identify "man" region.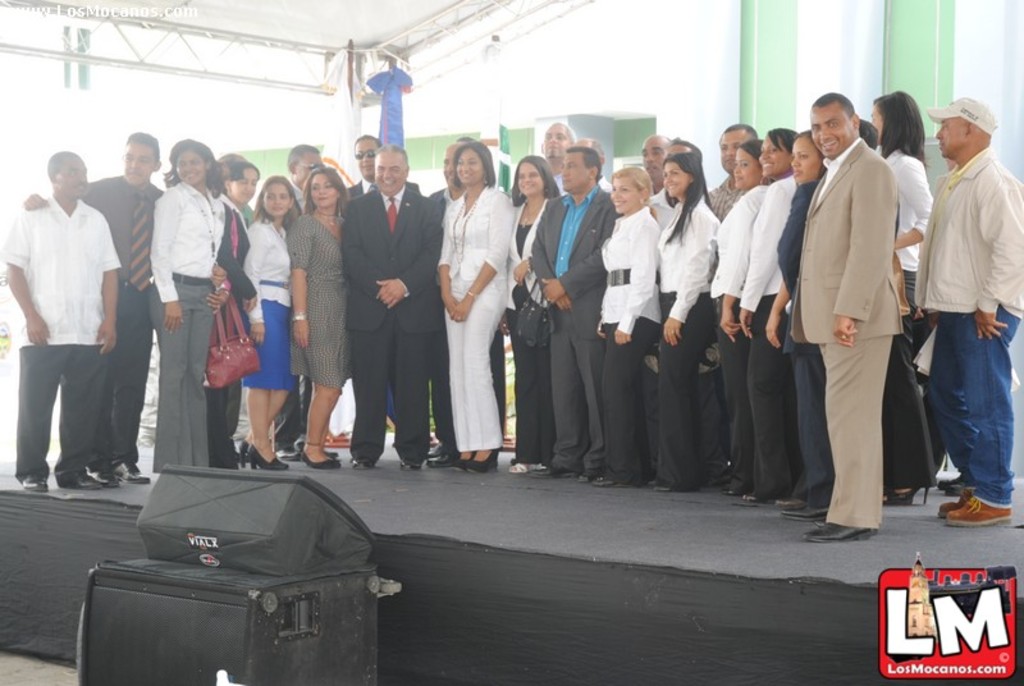
Region: 534,118,582,201.
